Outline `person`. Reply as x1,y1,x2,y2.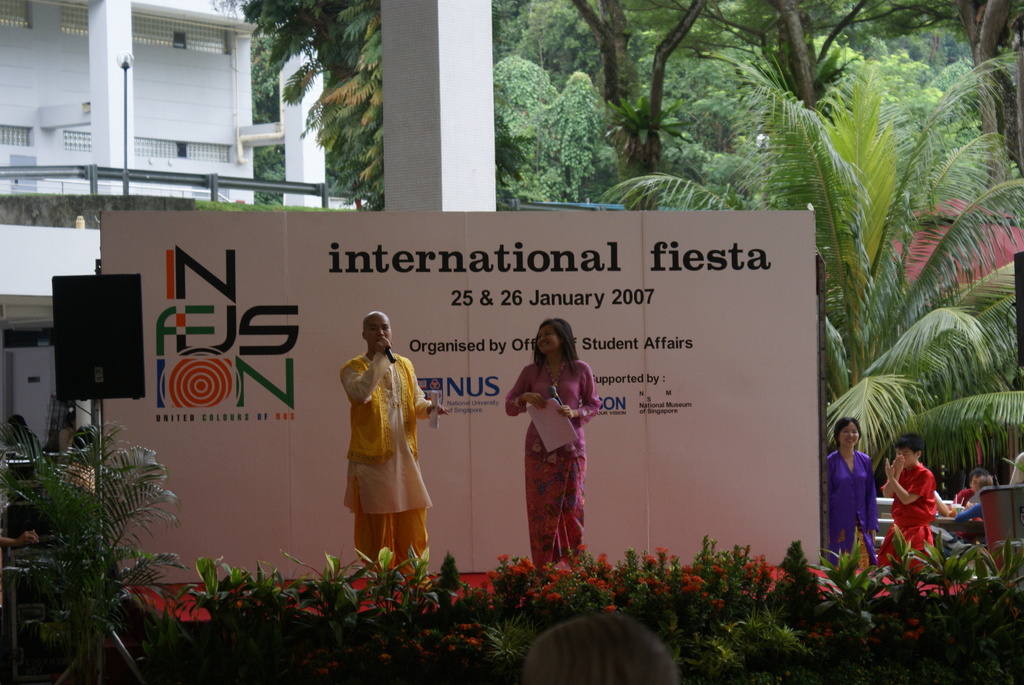
328,311,428,583.
